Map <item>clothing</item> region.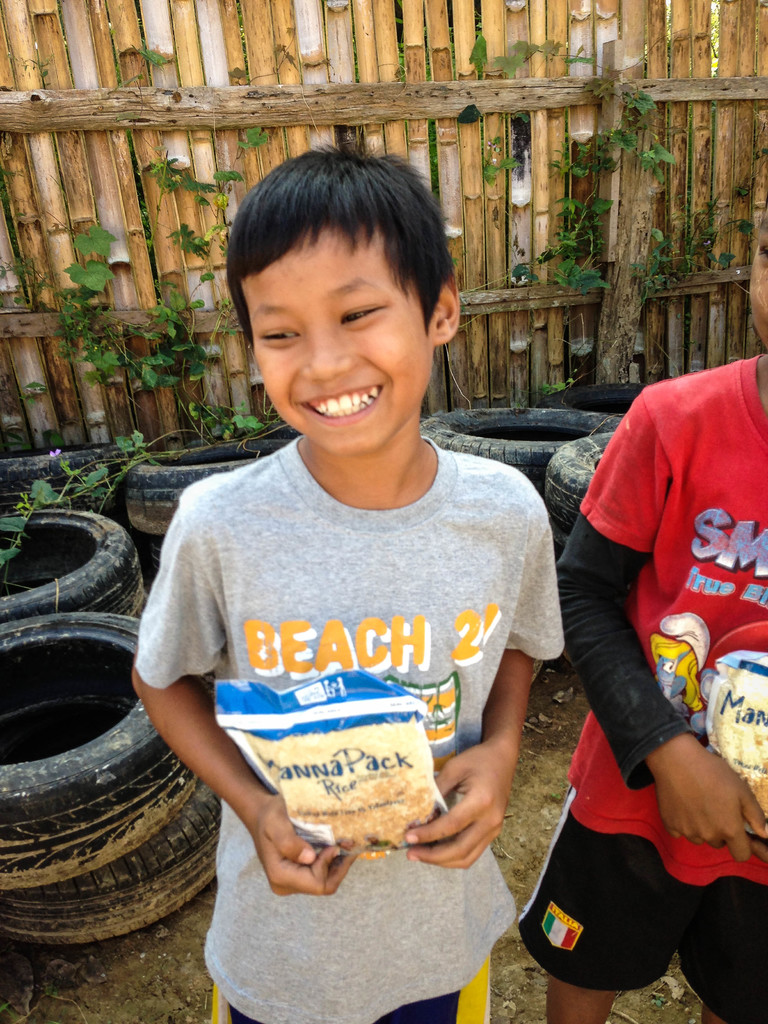
Mapped to crop(497, 342, 767, 1023).
